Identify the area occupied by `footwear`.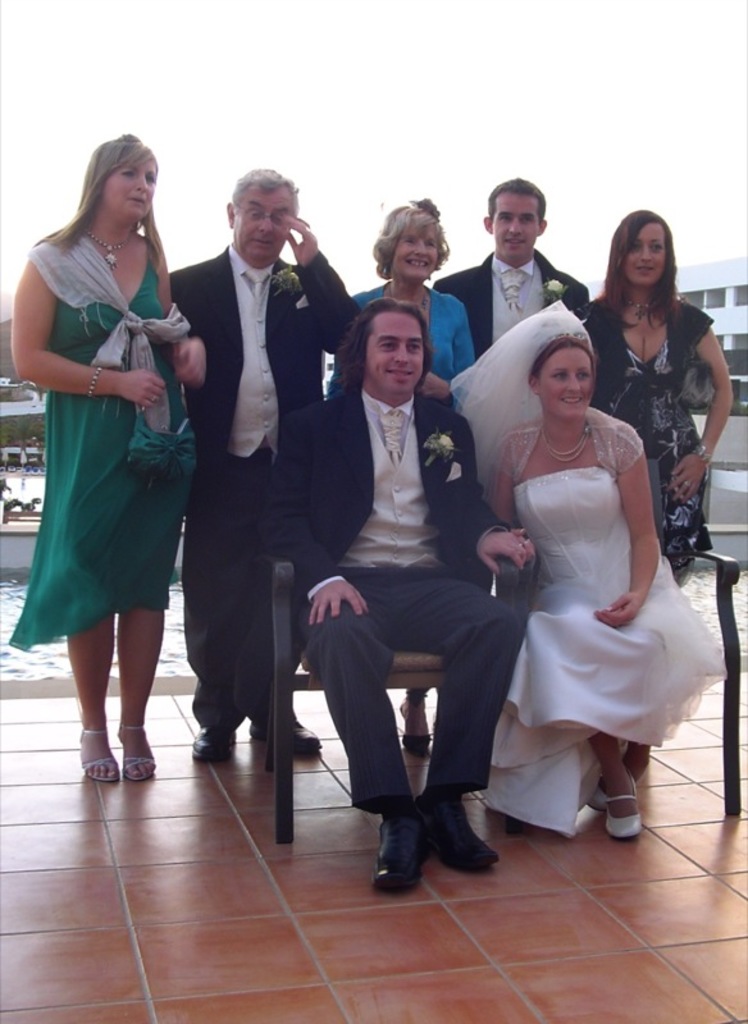
Area: {"left": 187, "top": 727, "right": 234, "bottom": 762}.
